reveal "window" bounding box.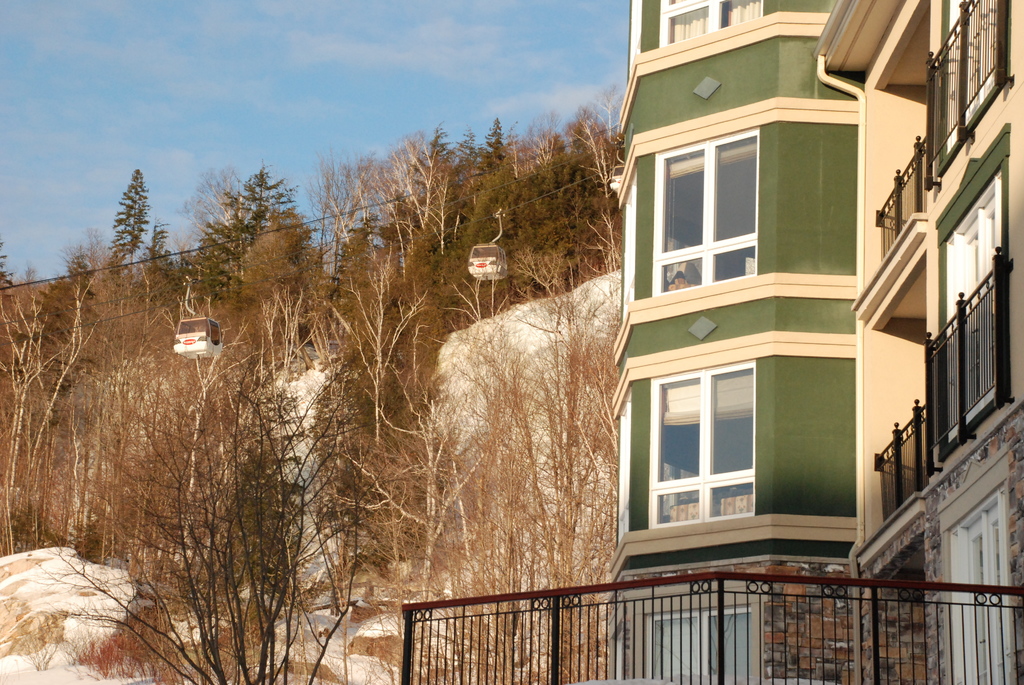
Revealed: (x1=643, y1=353, x2=780, y2=534).
